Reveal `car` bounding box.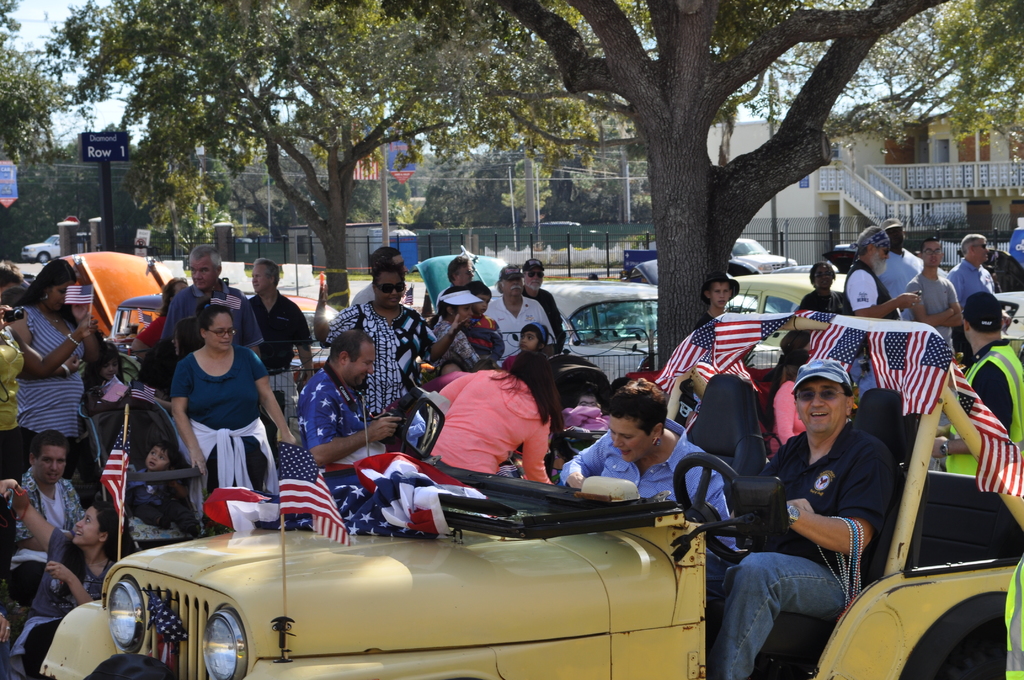
Revealed: {"x1": 64, "y1": 252, "x2": 339, "y2": 389}.
